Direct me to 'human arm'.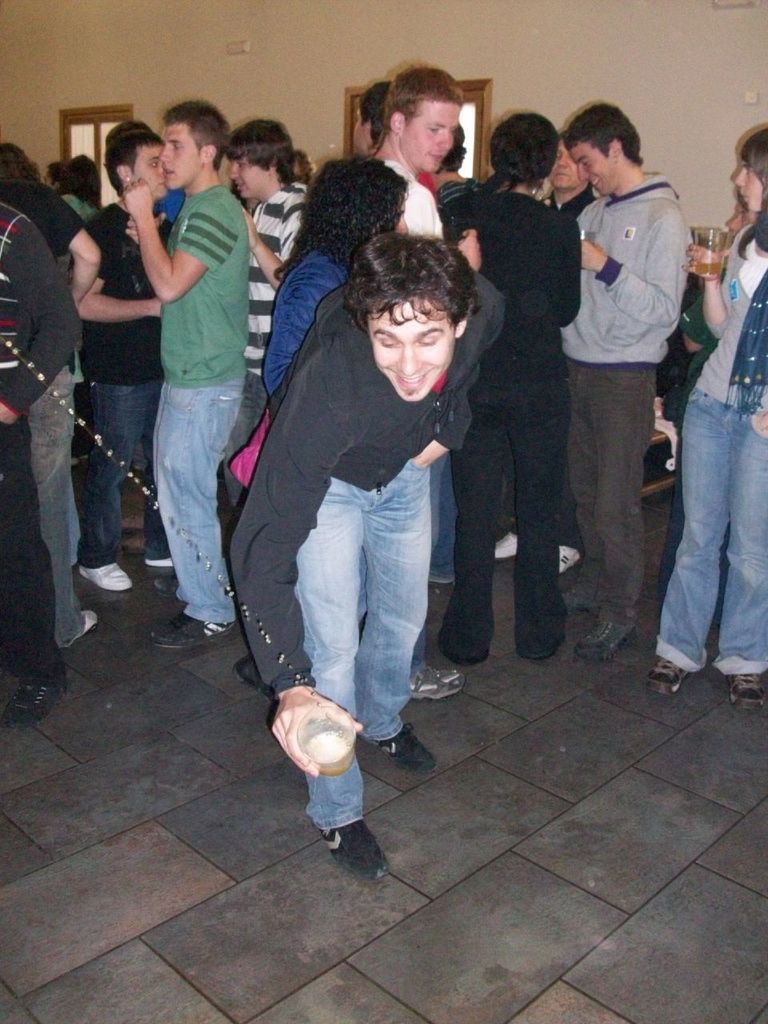
Direction: 80/198/163/329.
